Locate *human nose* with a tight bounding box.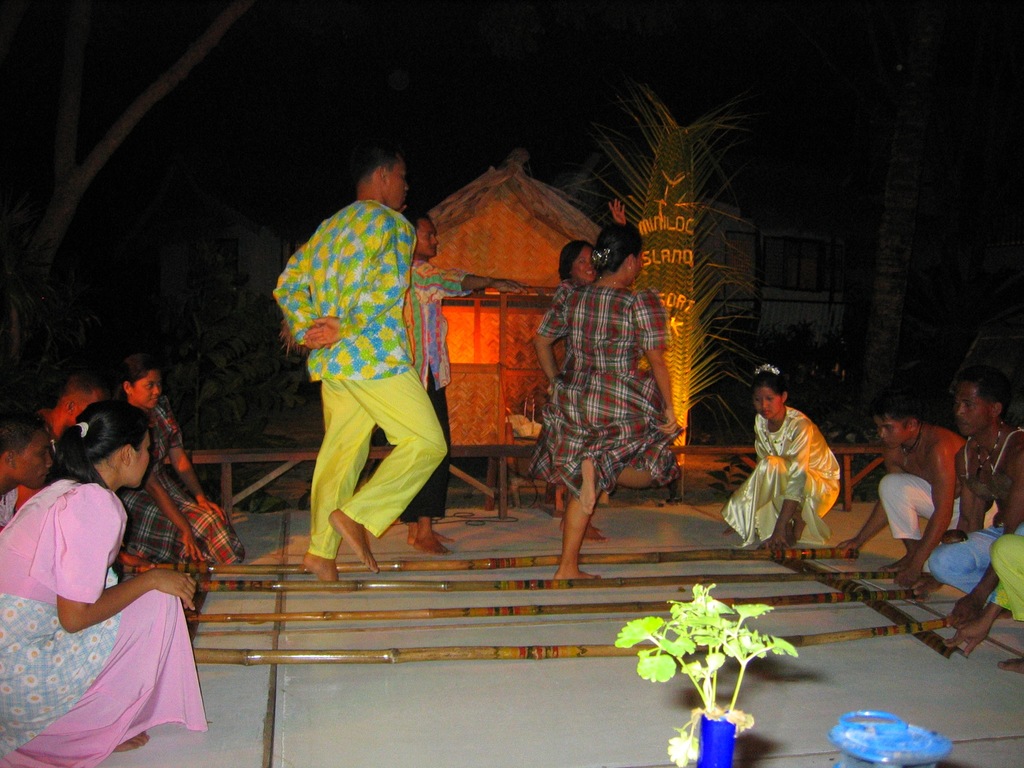
box=[431, 236, 440, 246].
